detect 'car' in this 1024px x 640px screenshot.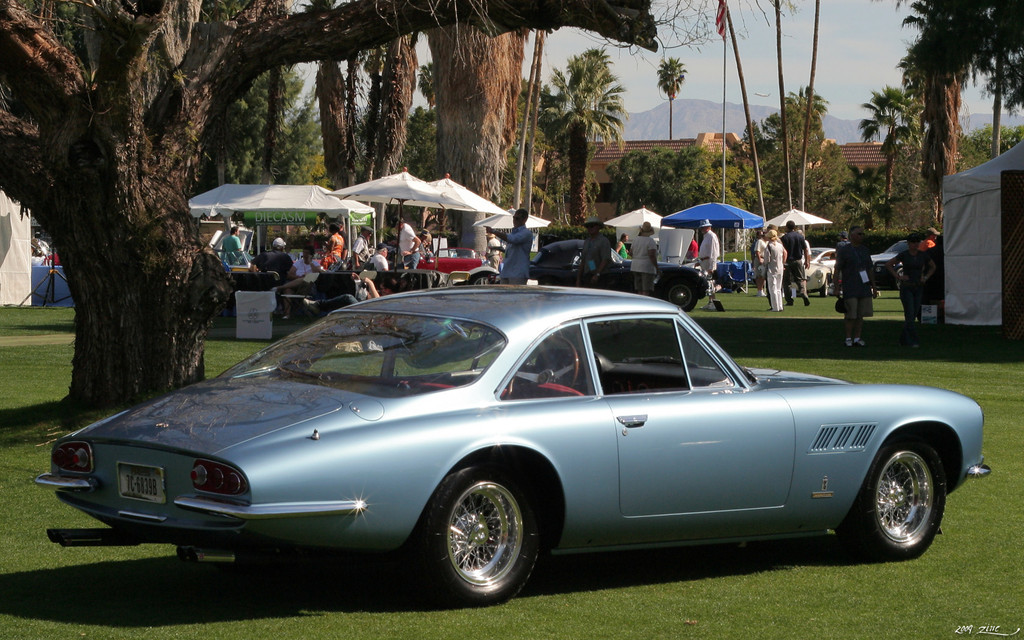
Detection: 531,239,709,312.
